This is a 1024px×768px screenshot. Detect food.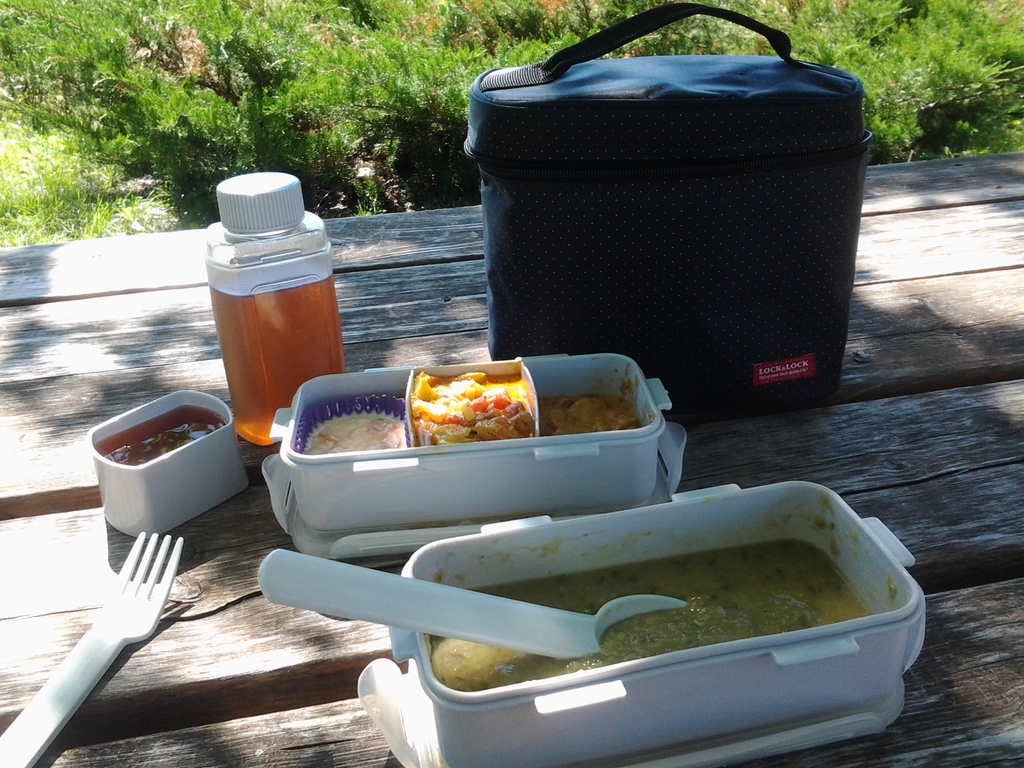
pyautogui.locateOnScreen(412, 371, 536, 445).
